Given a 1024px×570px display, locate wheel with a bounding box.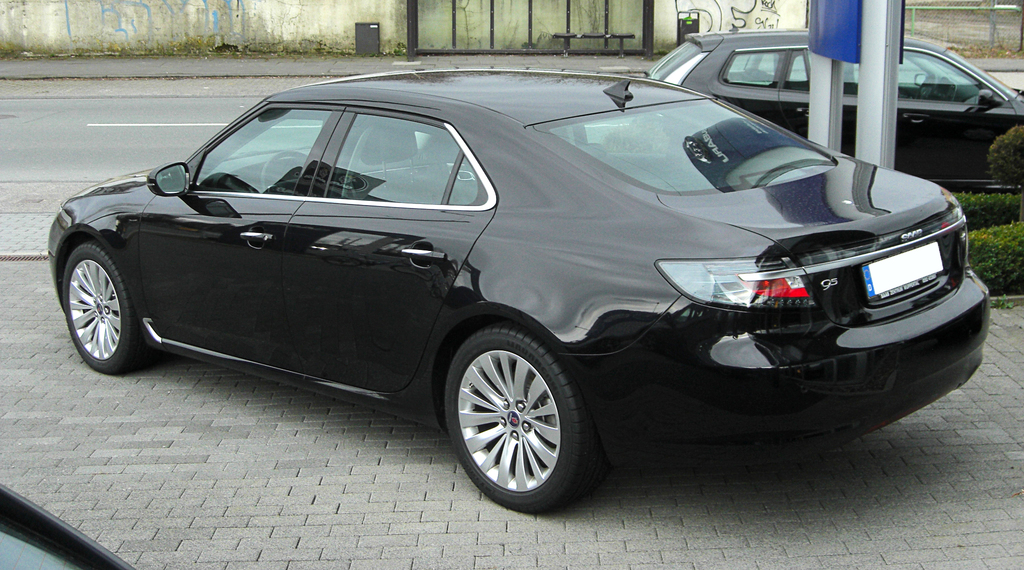
Located: left=440, top=329, right=590, bottom=510.
